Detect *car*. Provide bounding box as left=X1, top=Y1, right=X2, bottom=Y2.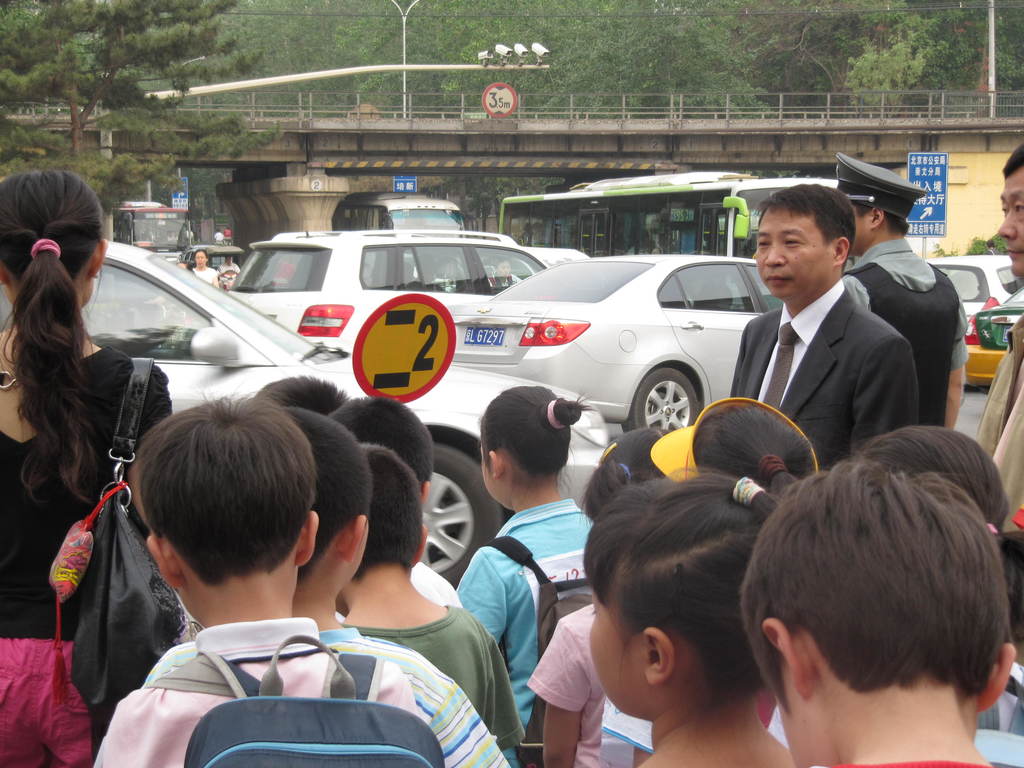
left=228, top=226, right=546, bottom=346.
